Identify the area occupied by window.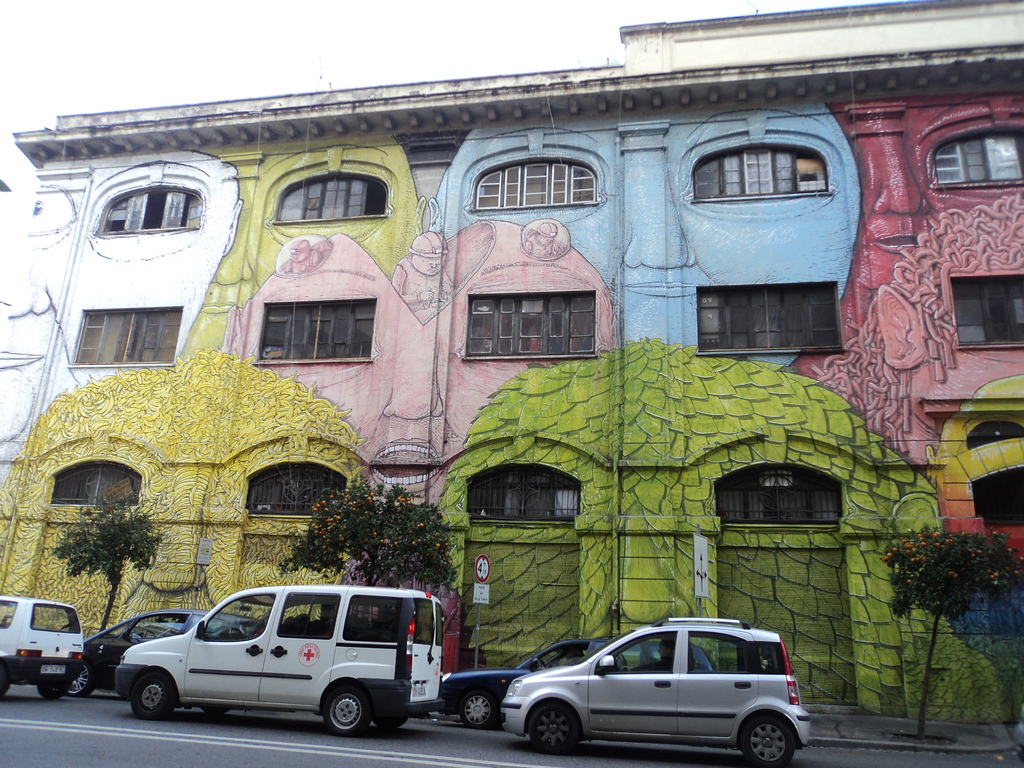
Area: <region>0, 600, 17, 631</region>.
